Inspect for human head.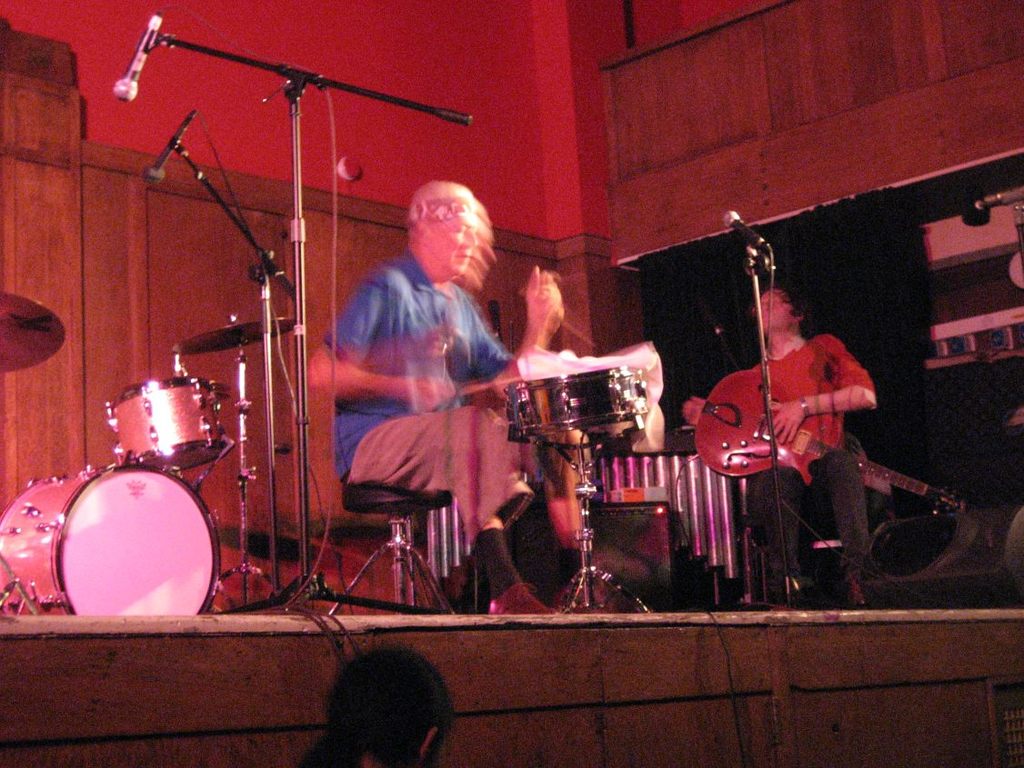
Inspection: crop(321, 644, 457, 767).
